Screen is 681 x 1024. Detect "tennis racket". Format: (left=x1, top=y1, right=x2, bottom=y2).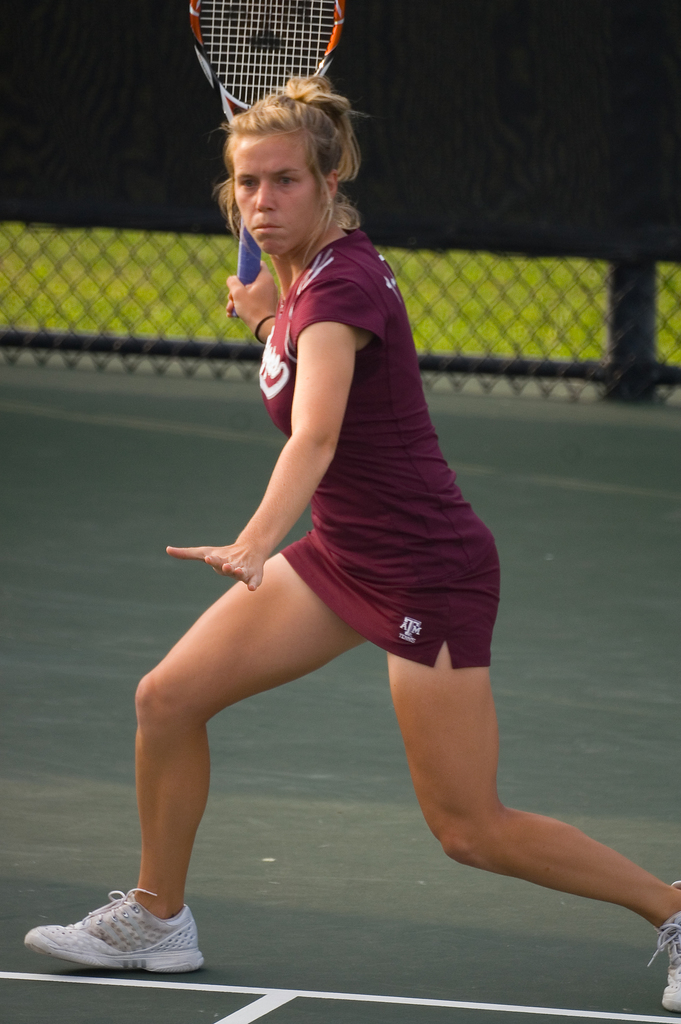
(left=190, top=0, right=340, bottom=317).
